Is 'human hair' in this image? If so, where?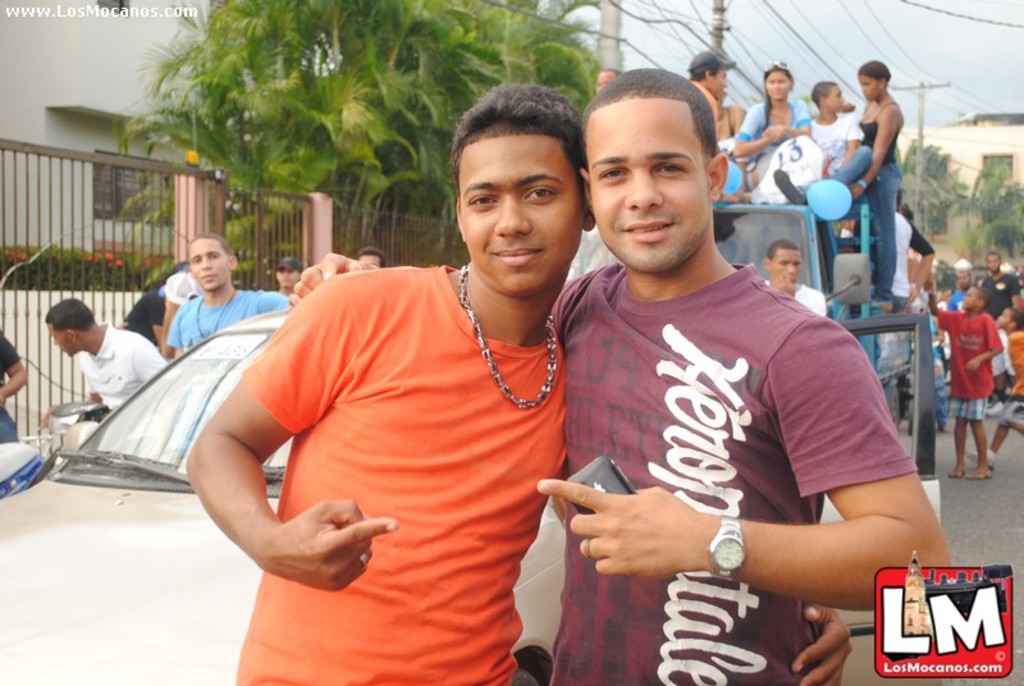
Yes, at detection(357, 244, 383, 261).
